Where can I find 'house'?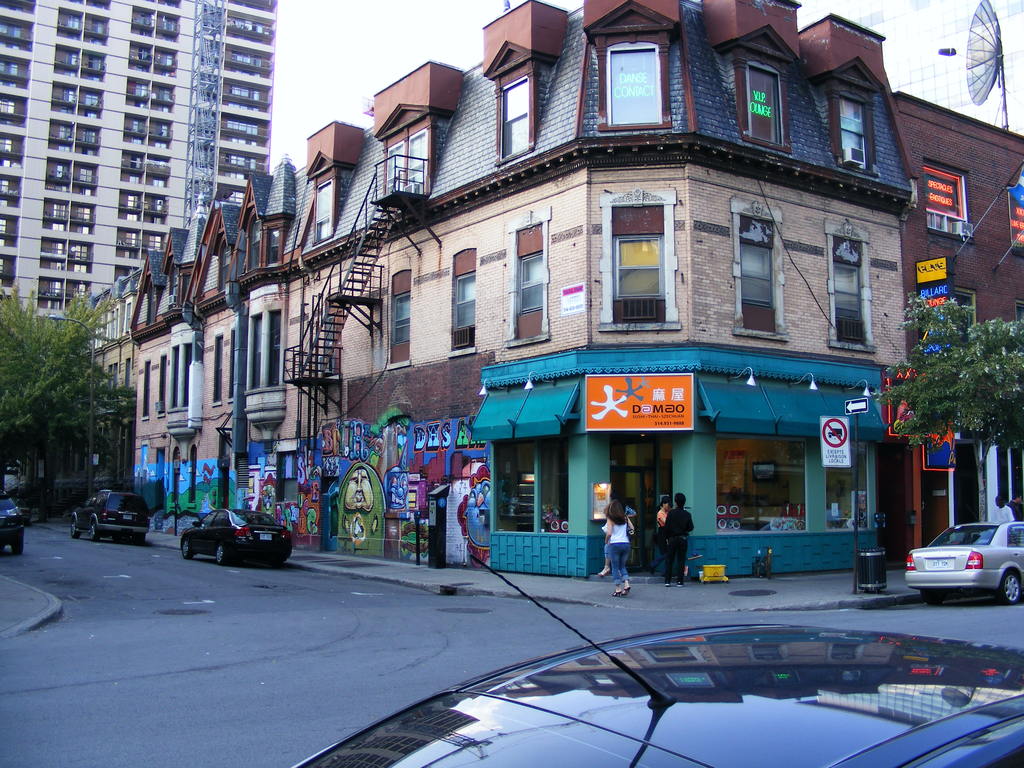
You can find it at detection(124, 151, 282, 536).
